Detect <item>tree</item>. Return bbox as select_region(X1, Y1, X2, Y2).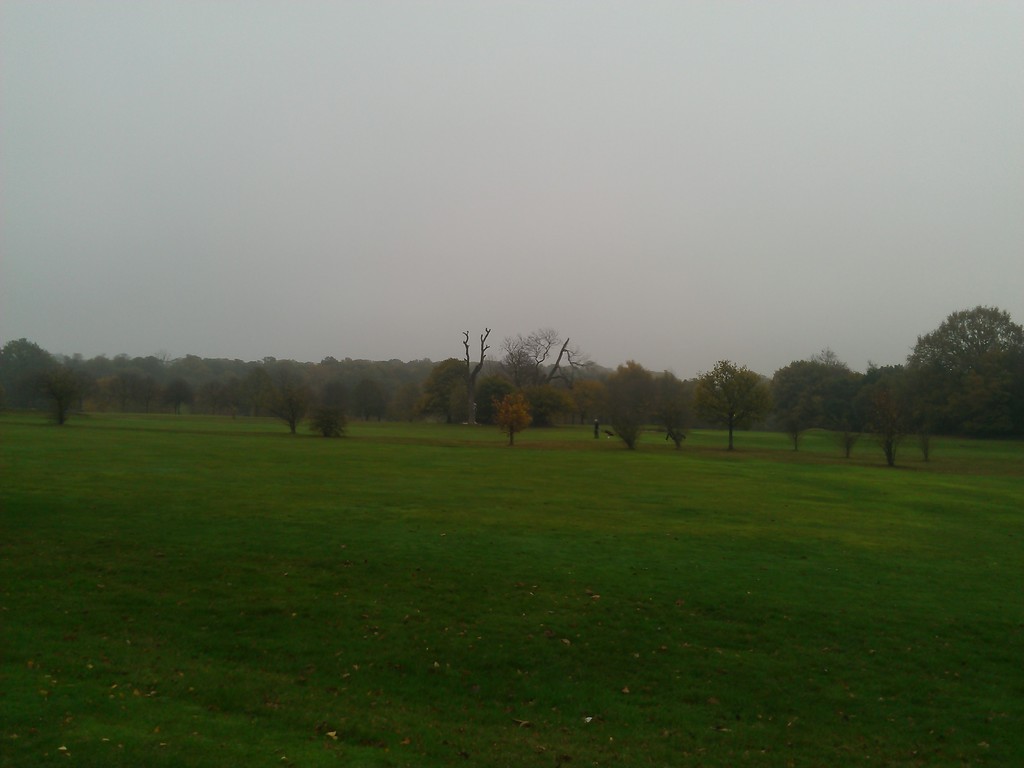
select_region(490, 394, 532, 448).
